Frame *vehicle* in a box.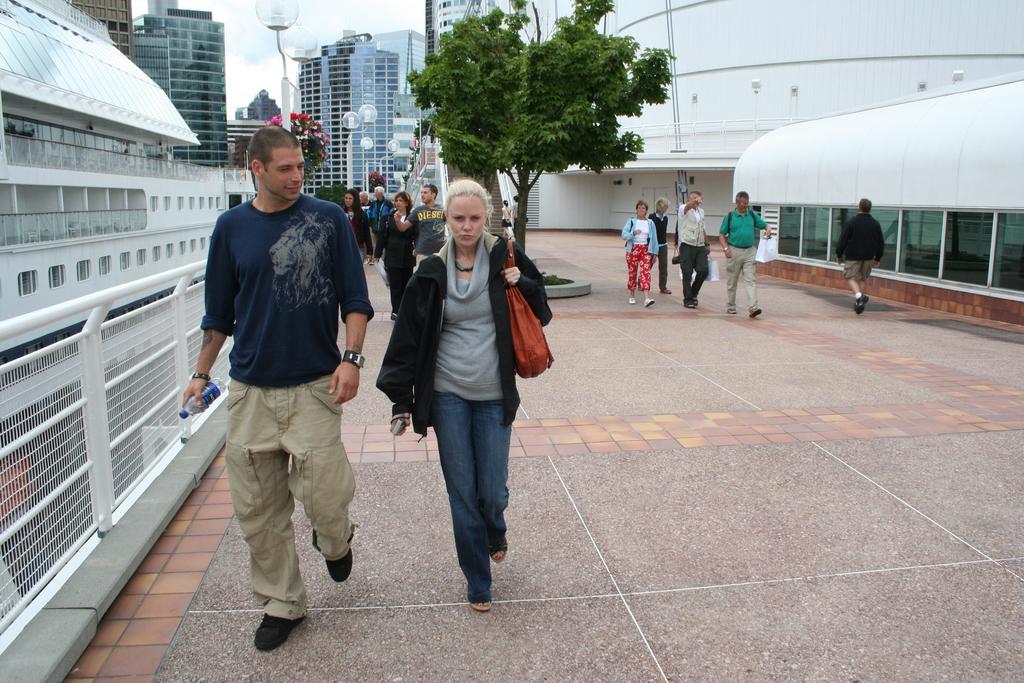
(left=0, top=0, right=255, bottom=568).
